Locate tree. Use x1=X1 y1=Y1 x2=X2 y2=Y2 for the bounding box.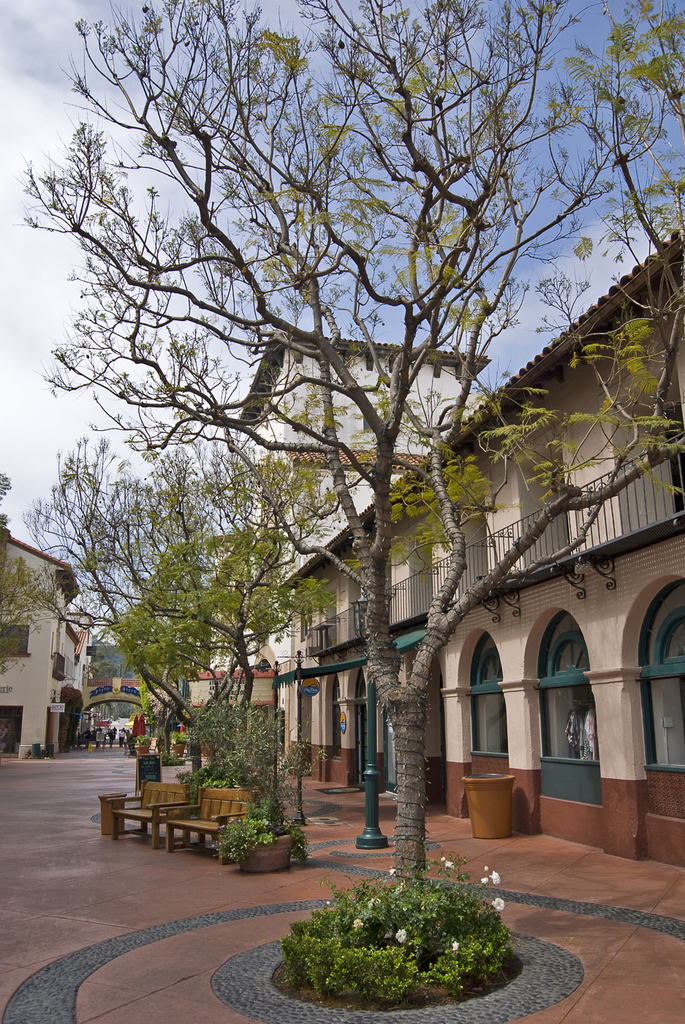
x1=0 y1=470 x2=65 y2=631.
